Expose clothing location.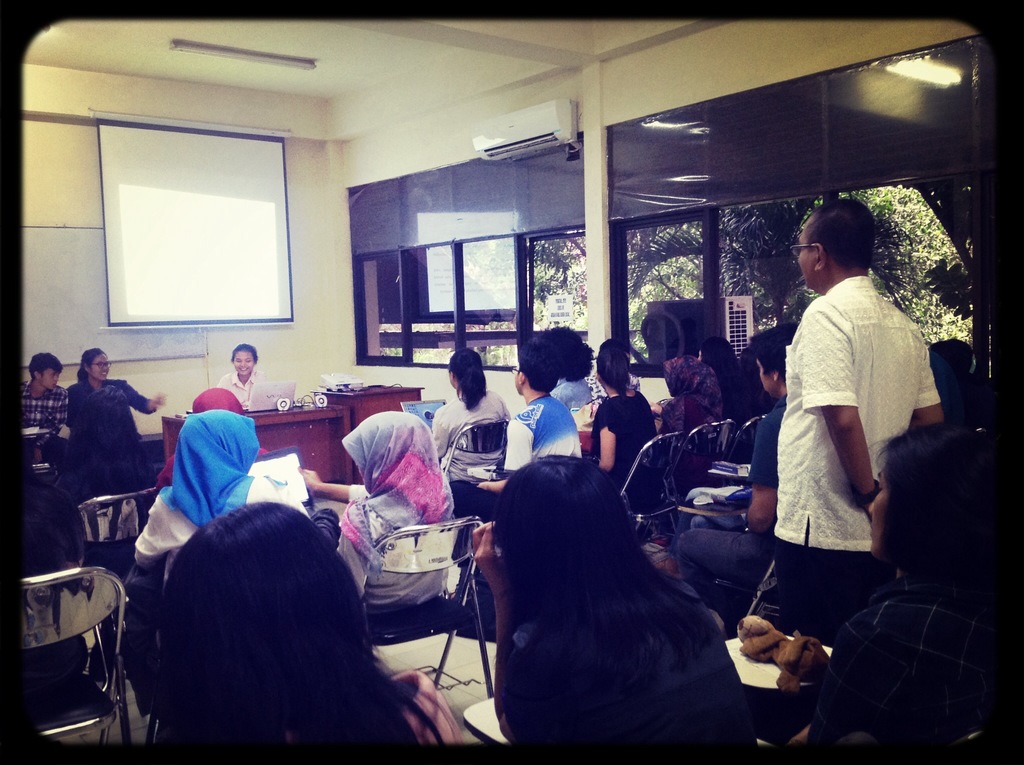
Exposed at locate(774, 229, 930, 606).
